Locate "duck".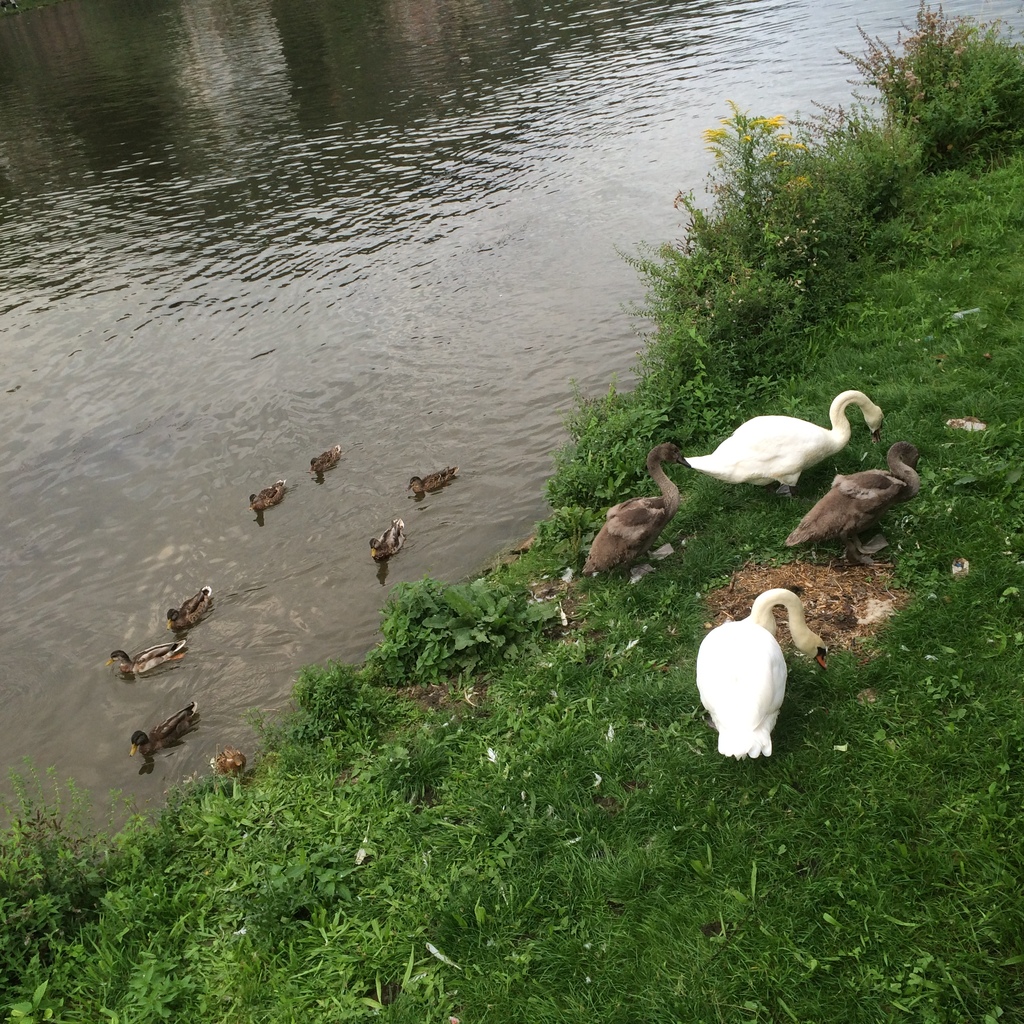
Bounding box: [x1=214, y1=751, x2=244, y2=785].
